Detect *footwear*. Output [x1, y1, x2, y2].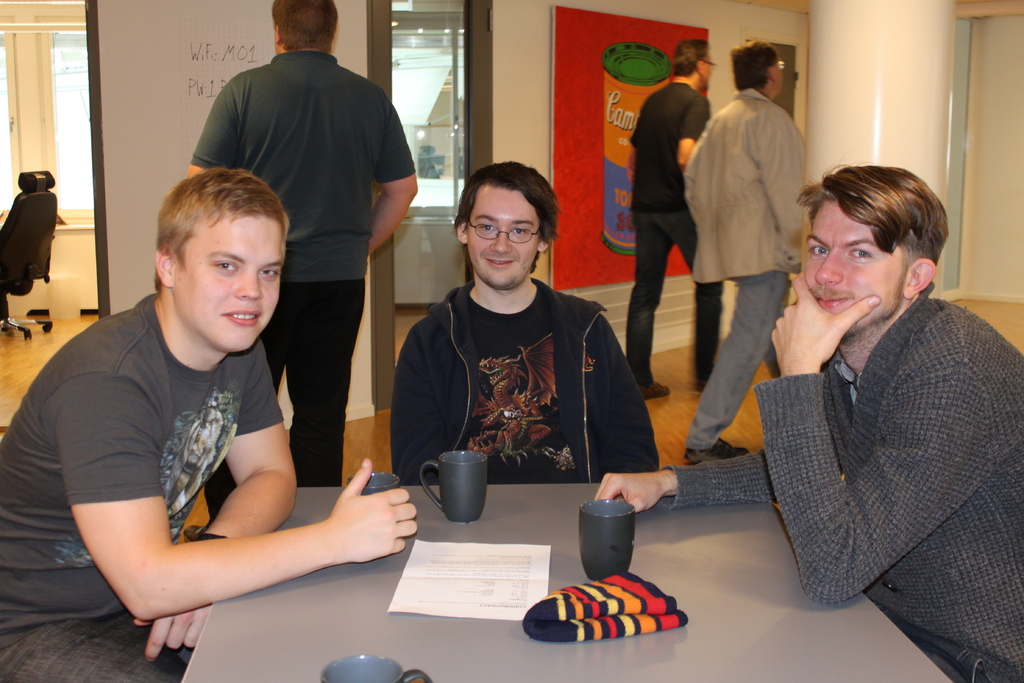
[681, 442, 751, 468].
